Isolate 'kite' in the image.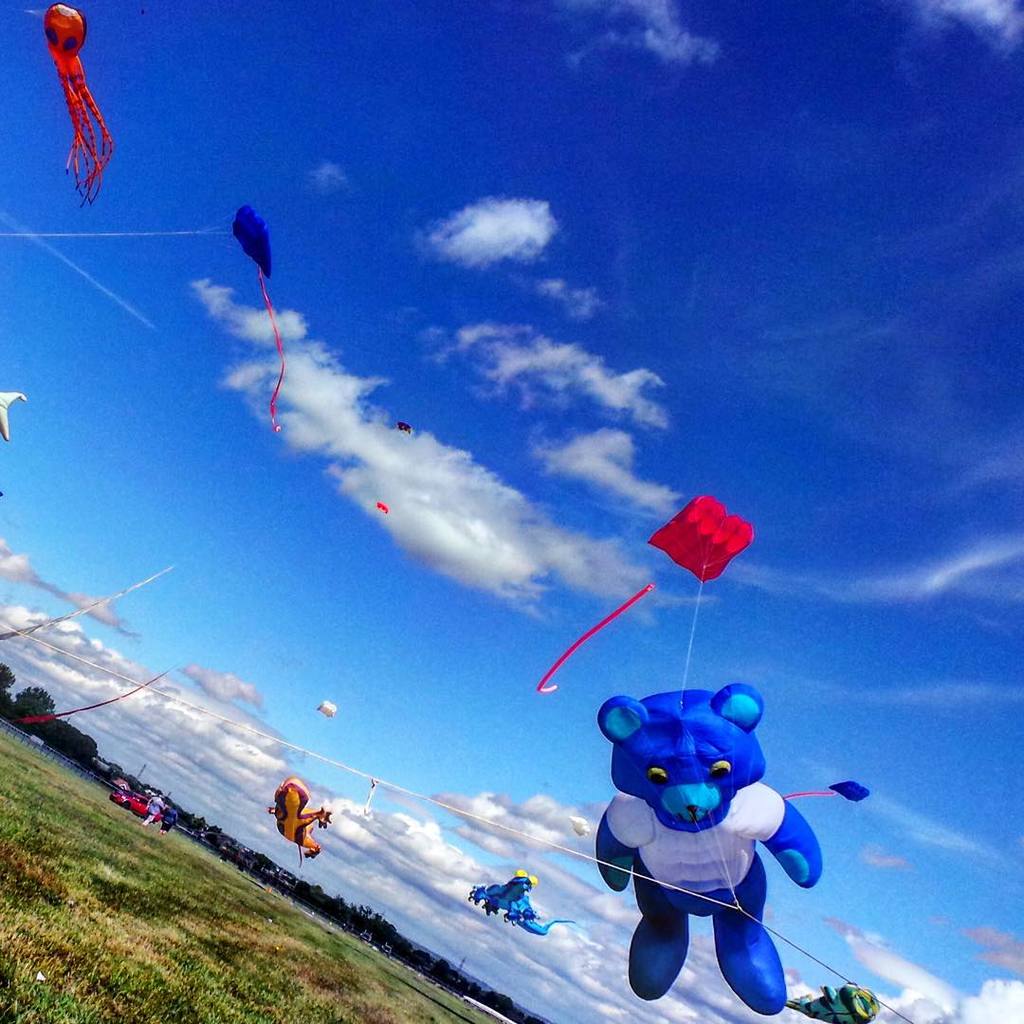
Isolated region: 594/676/827/1015.
